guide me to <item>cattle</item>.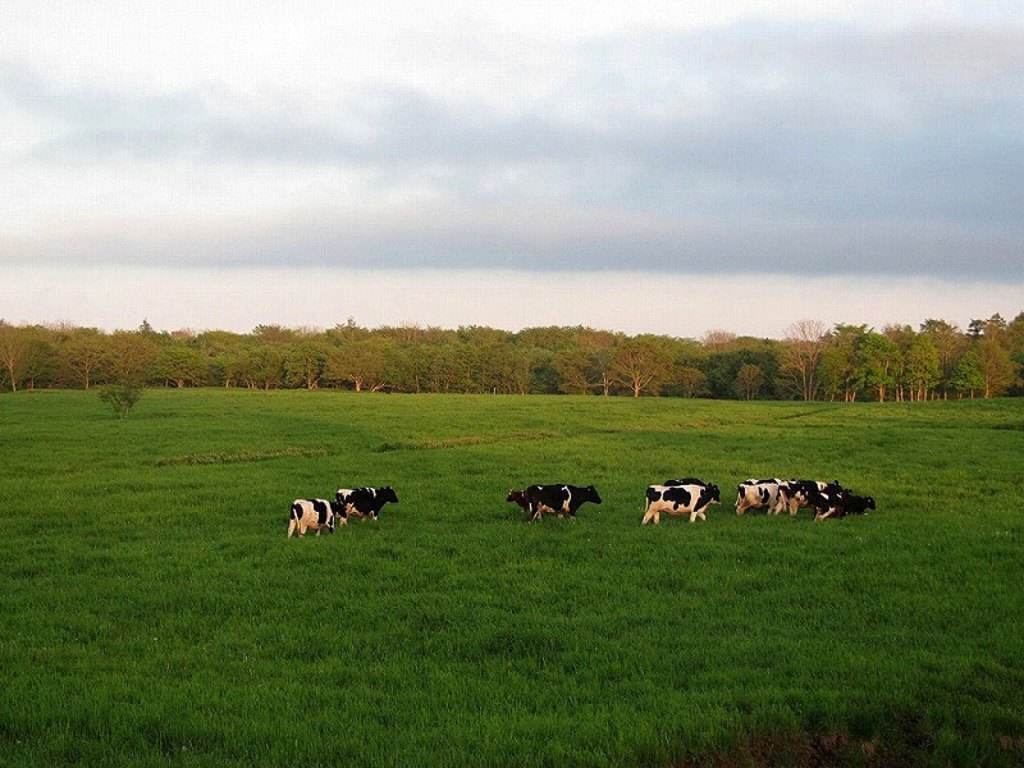
Guidance: bbox(641, 476, 721, 538).
